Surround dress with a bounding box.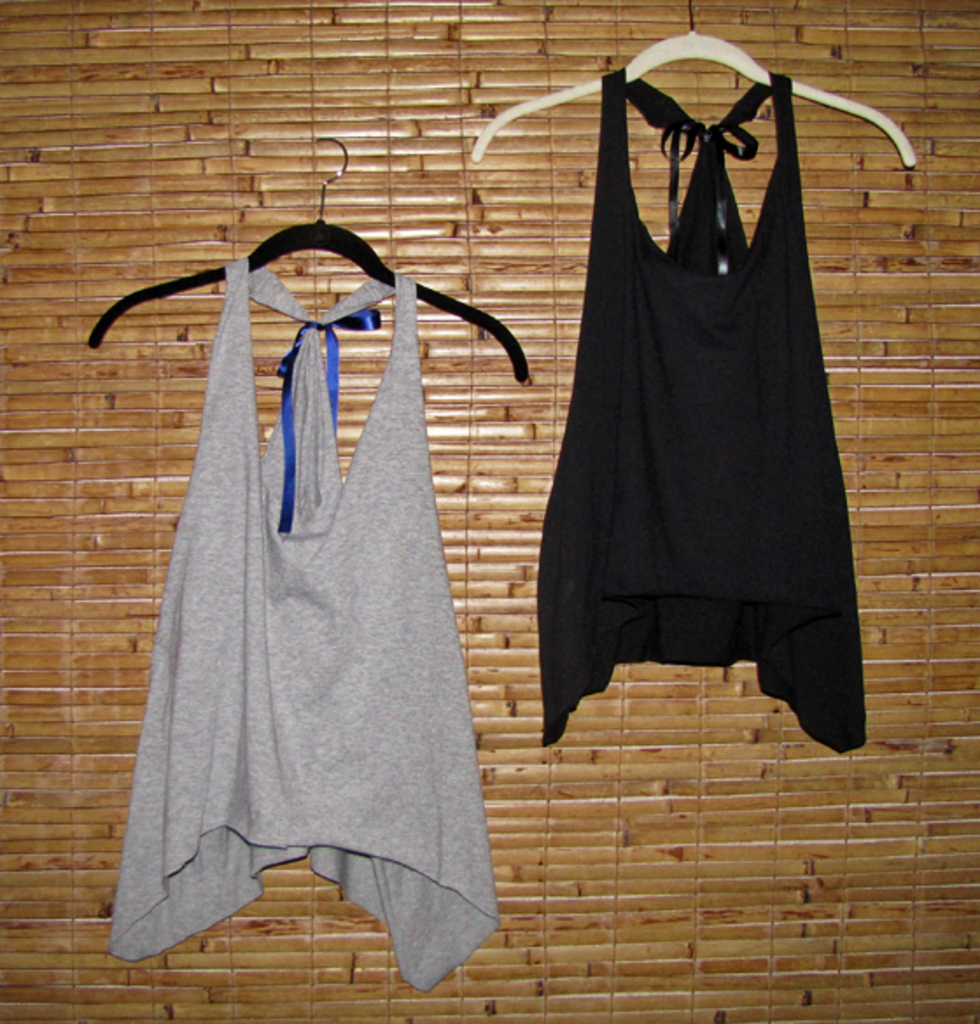
region(539, 60, 868, 758).
